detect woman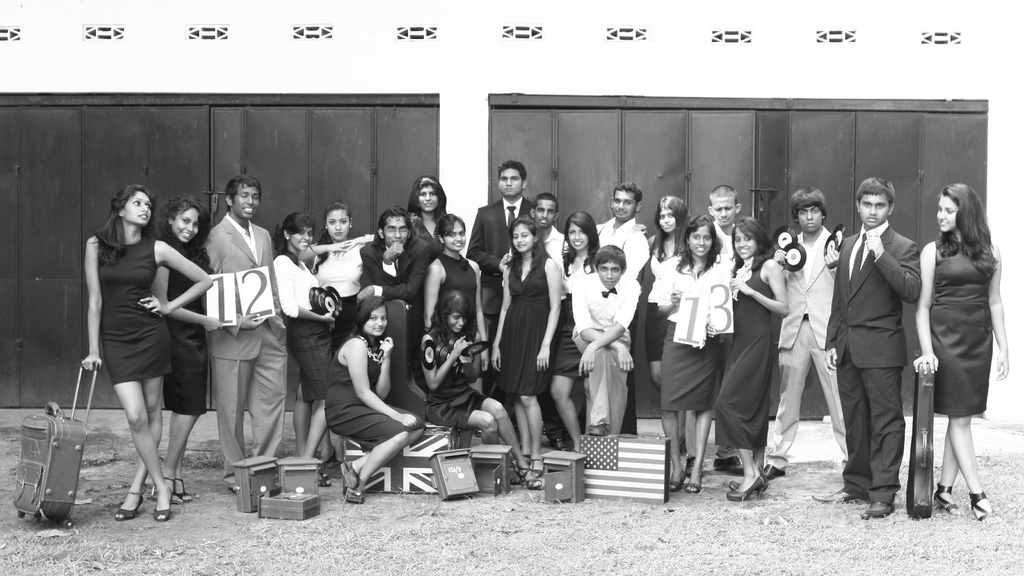
x1=921, y1=179, x2=1007, y2=518
